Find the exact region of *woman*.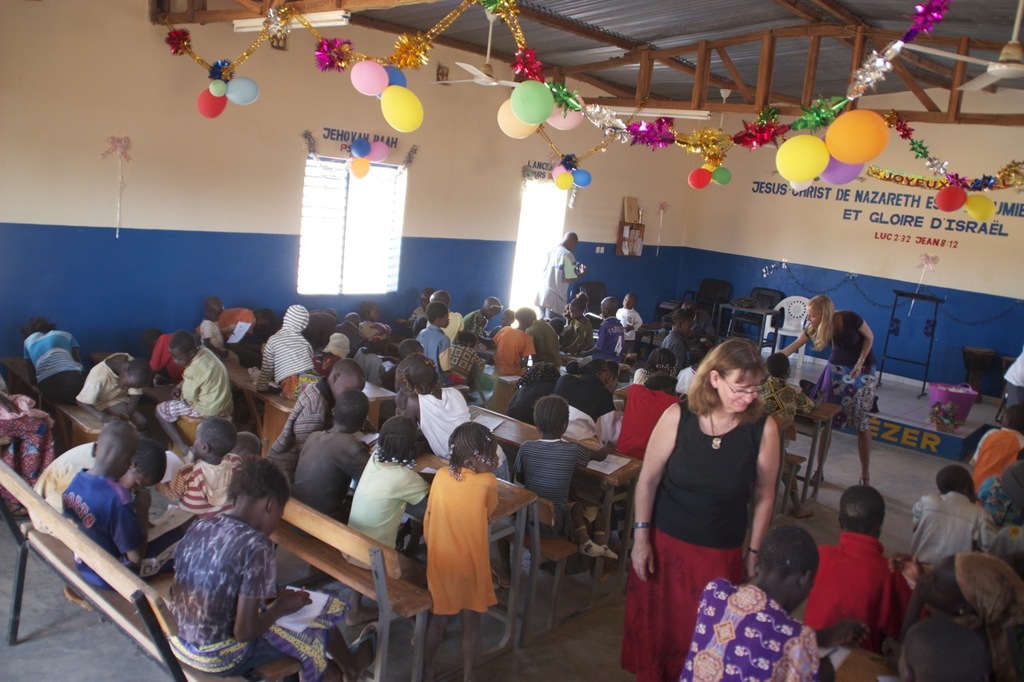
Exact region: 778,297,868,501.
